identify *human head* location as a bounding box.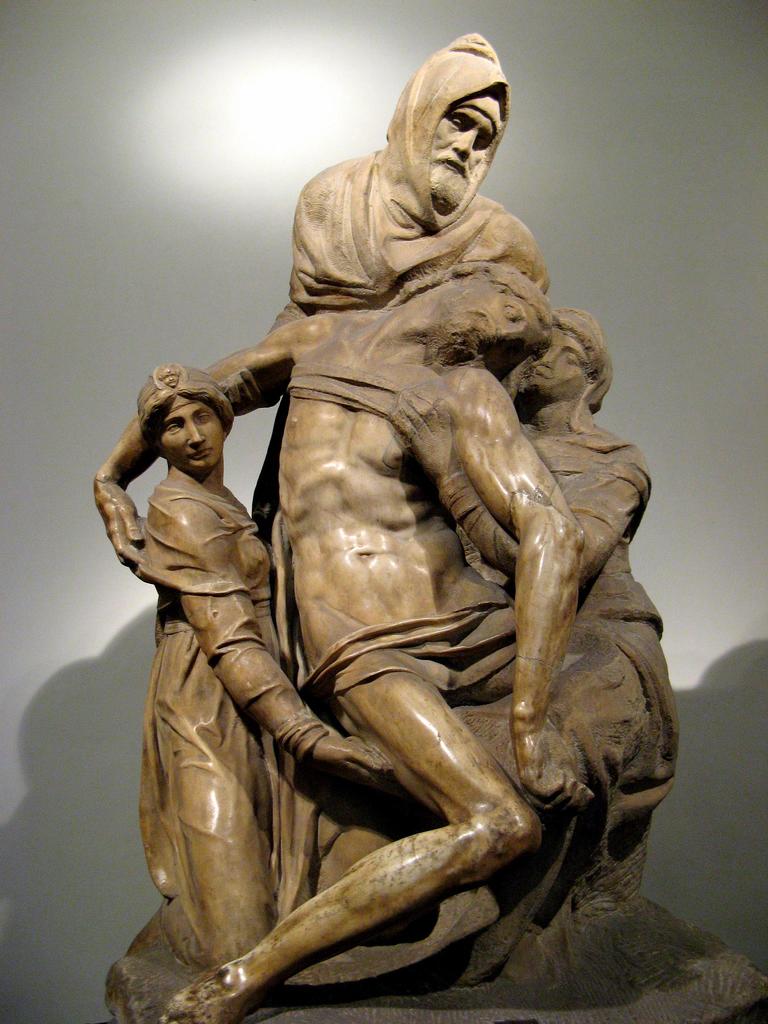
(left=387, top=33, right=512, bottom=214).
